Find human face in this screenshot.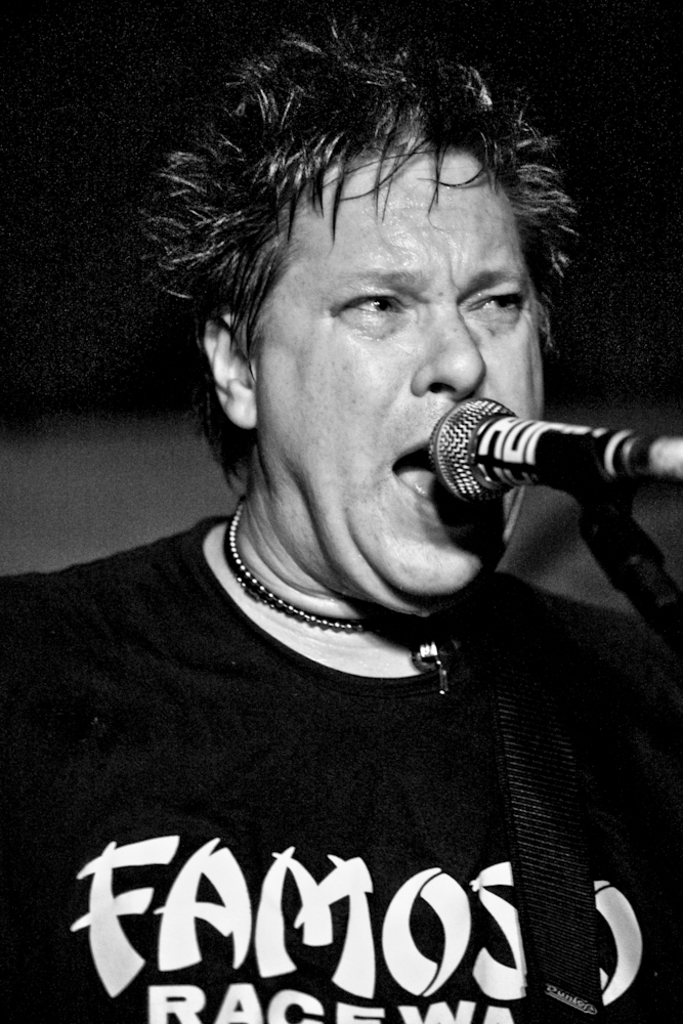
The bounding box for human face is rect(257, 142, 545, 597).
